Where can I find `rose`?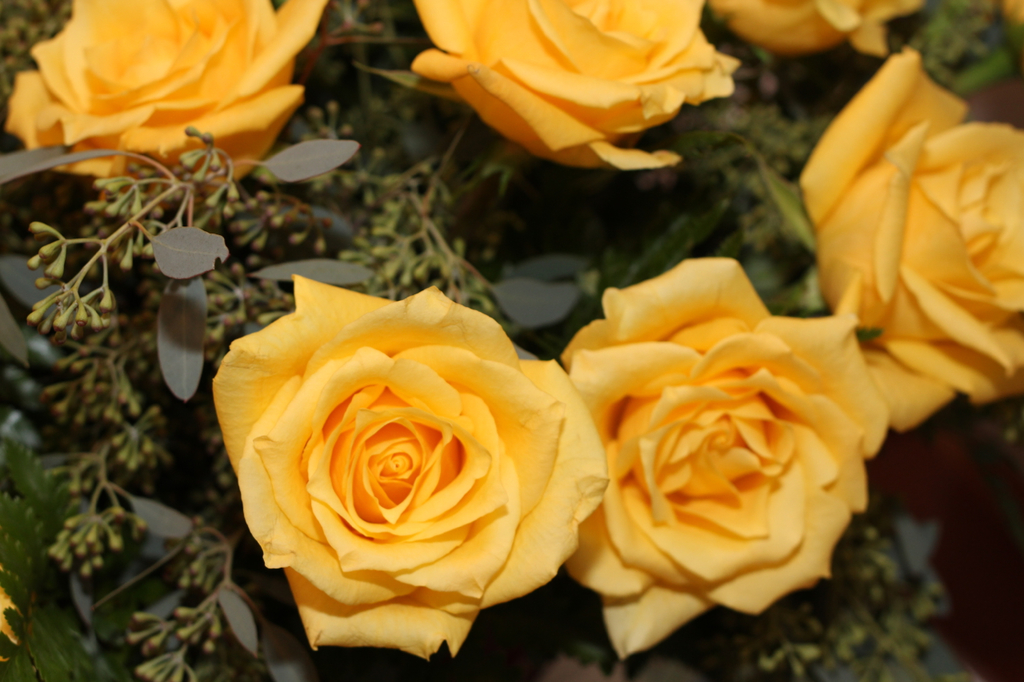
You can find it at (x1=210, y1=269, x2=610, y2=664).
